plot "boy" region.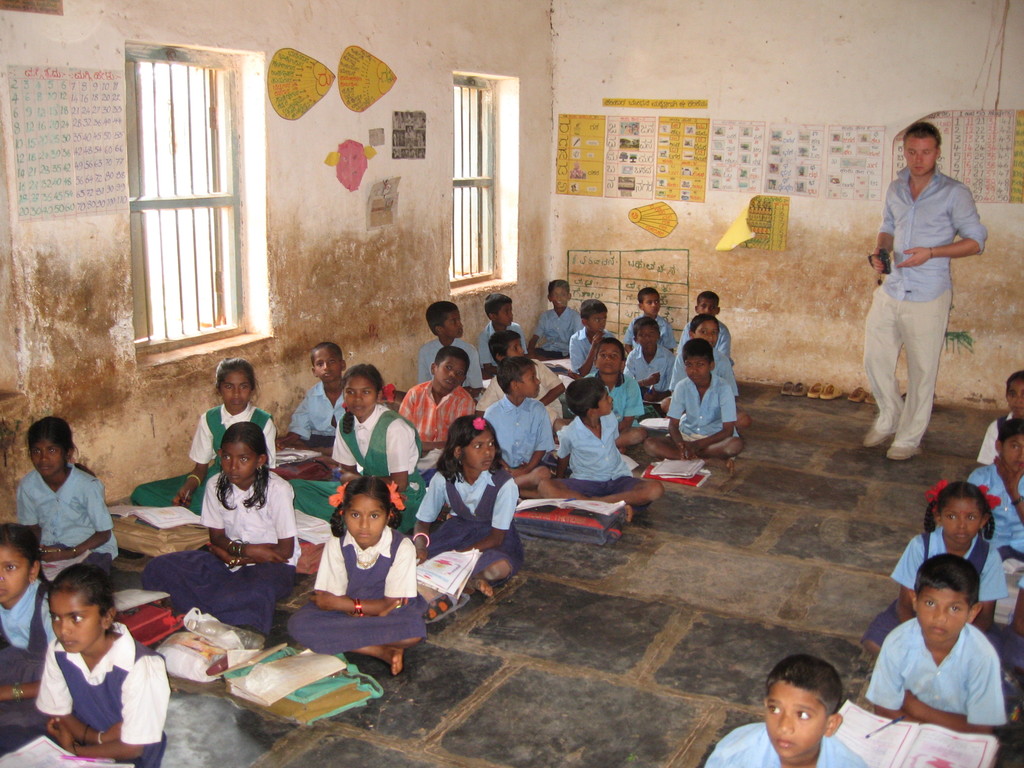
Plotted at (859,550,1014,749).
